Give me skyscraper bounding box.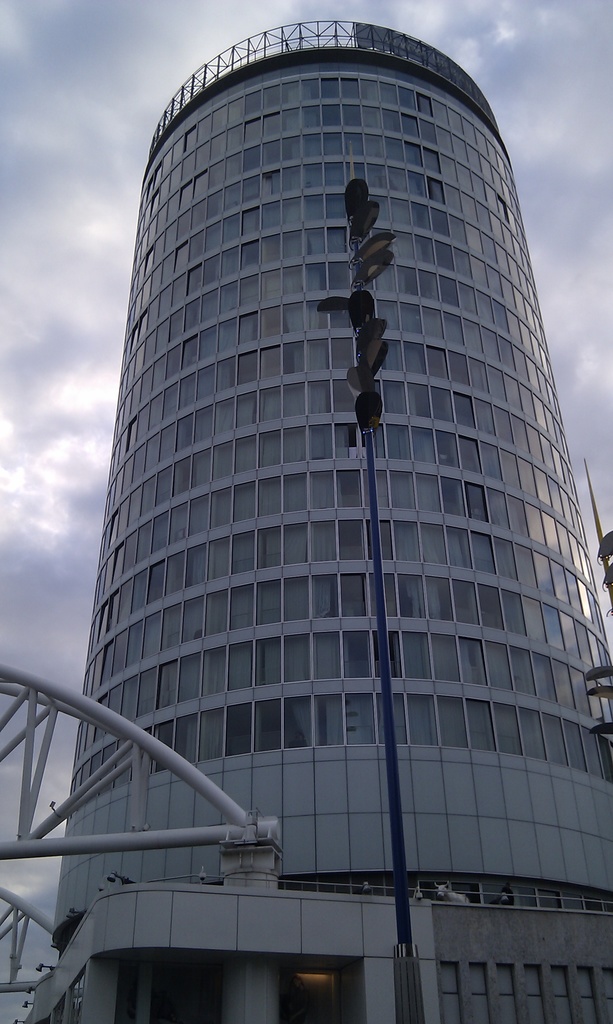
bbox=(38, 23, 588, 1020).
